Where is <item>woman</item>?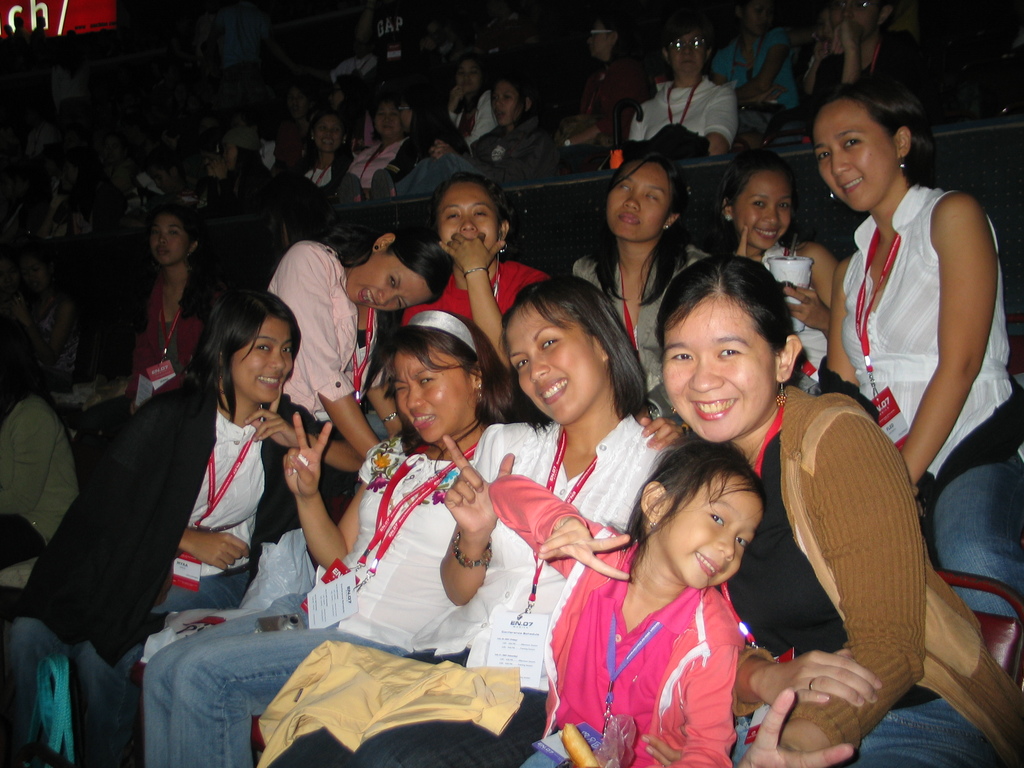
Rect(801, 3, 844, 100).
